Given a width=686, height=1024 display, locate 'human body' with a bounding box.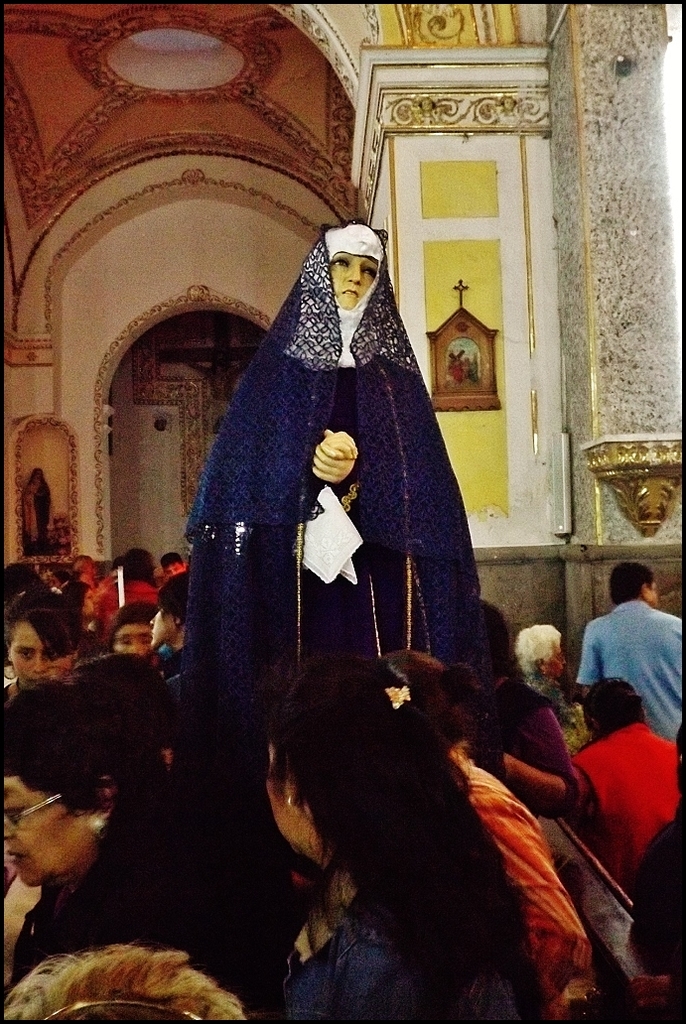
Located: [left=264, top=839, right=537, bottom=1023].
